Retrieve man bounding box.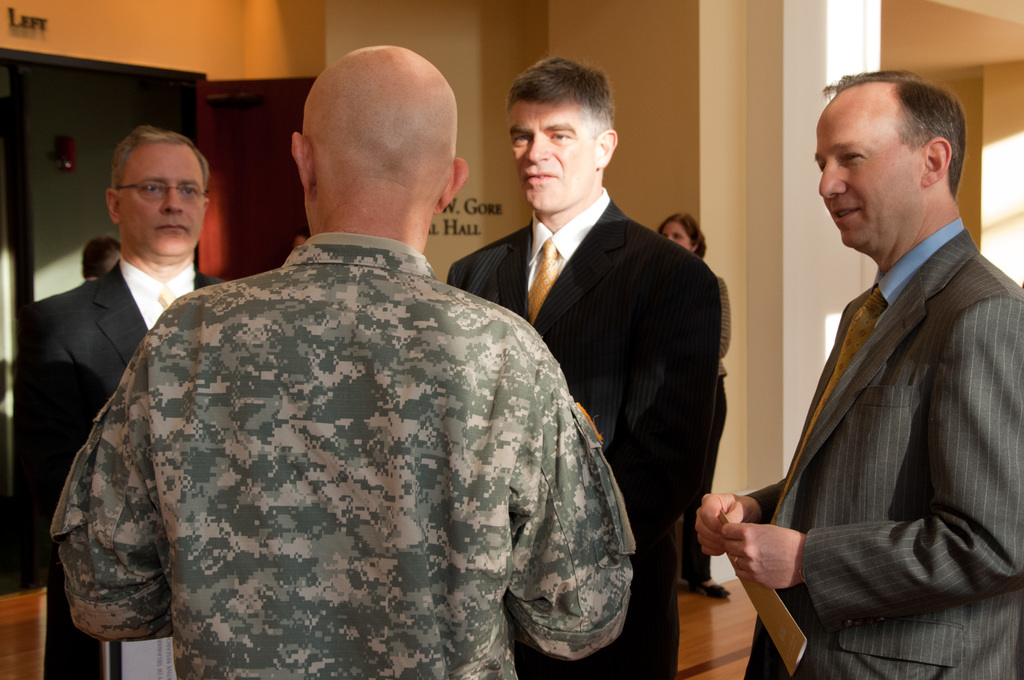
Bounding box: 47 38 641 679.
